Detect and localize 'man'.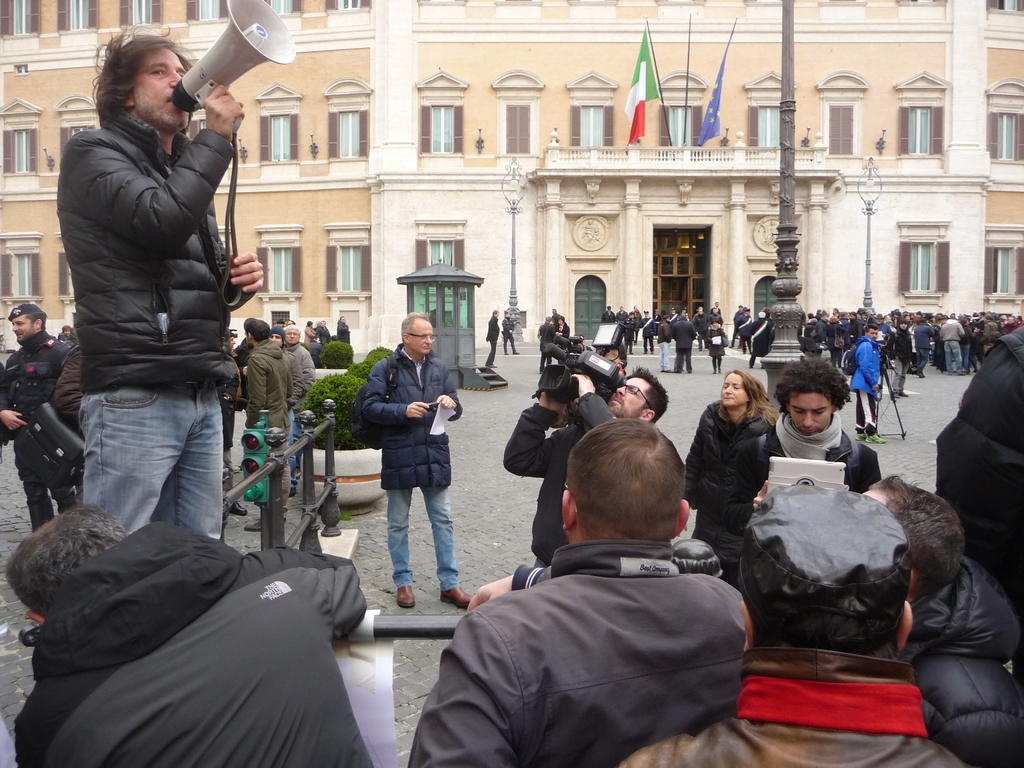
Localized at bbox=[53, 337, 86, 423].
